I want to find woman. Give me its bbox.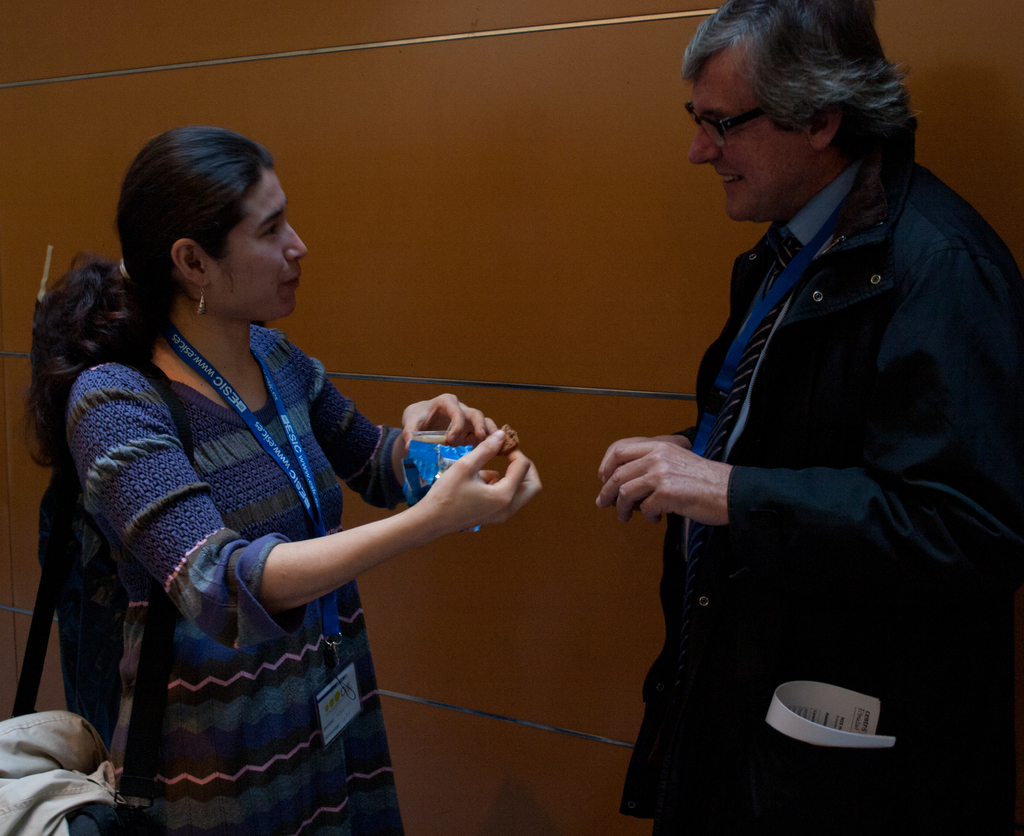
<box>45,133,456,832</box>.
